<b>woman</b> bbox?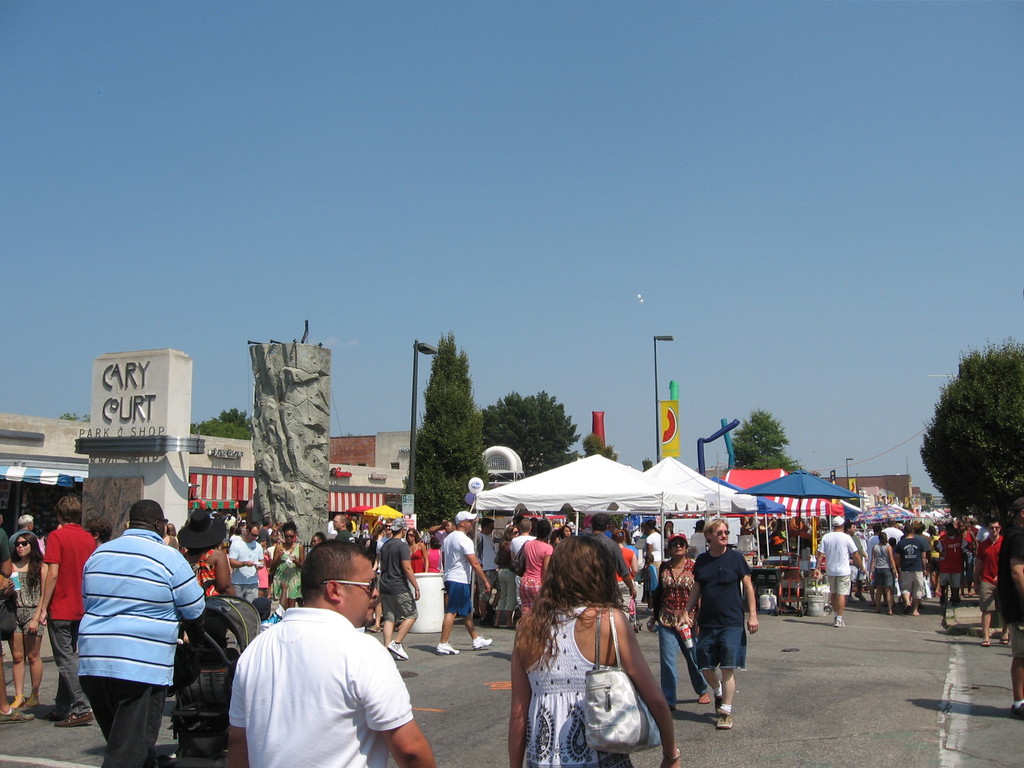
x1=641, y1=534, x2=693, y2=705
